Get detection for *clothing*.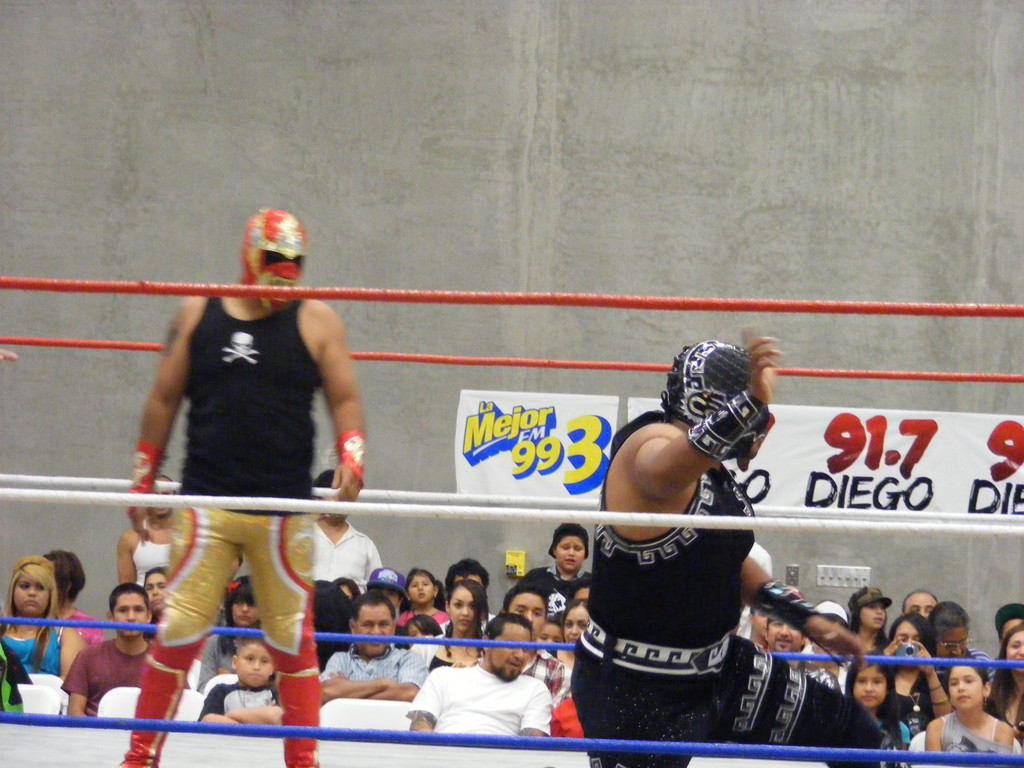
Detection: x1=548 y1=698 x2=580 y2=746.
